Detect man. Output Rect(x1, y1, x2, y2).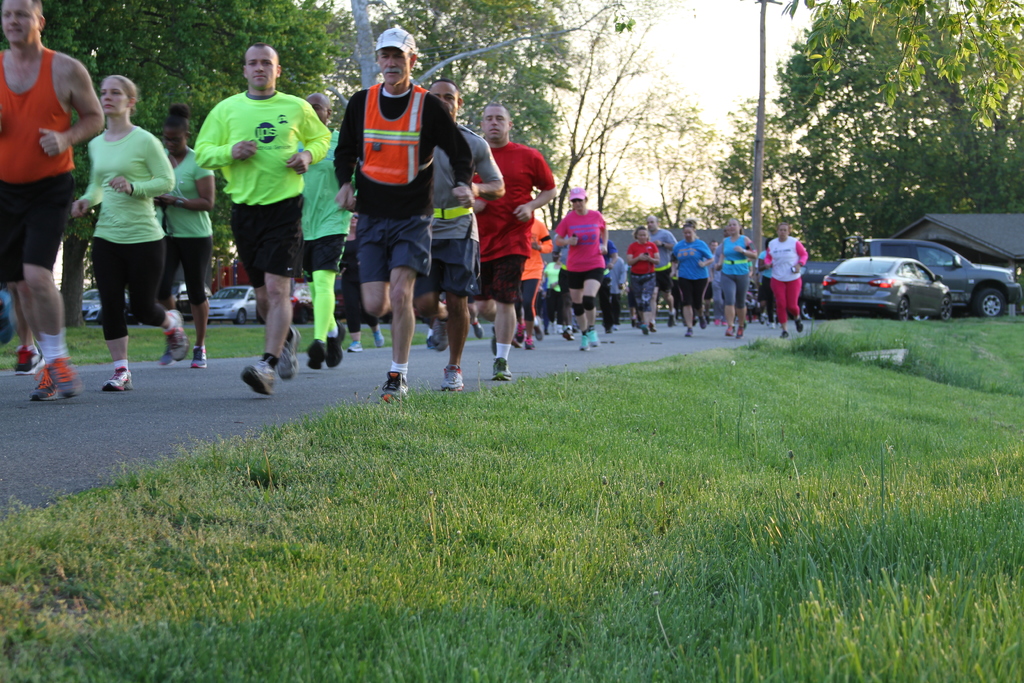
Rect(199, 44, 327, 398).
